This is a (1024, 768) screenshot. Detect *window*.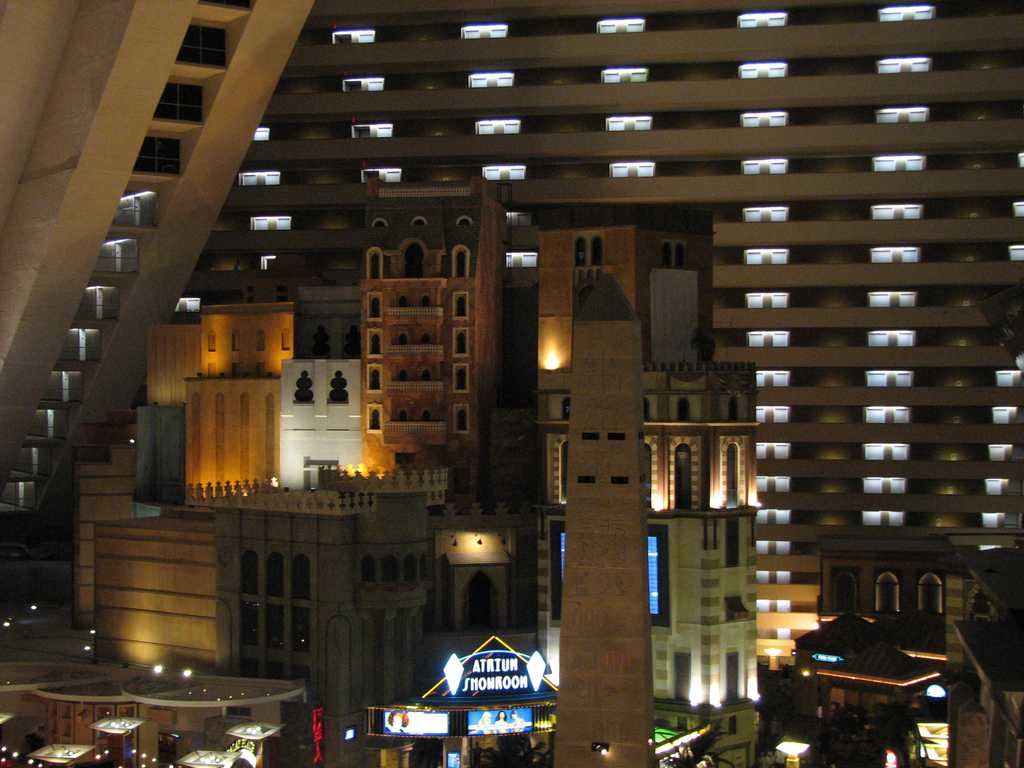
{"x1": 573, "y1": 233, "x2": 602, "y2": 268}.
